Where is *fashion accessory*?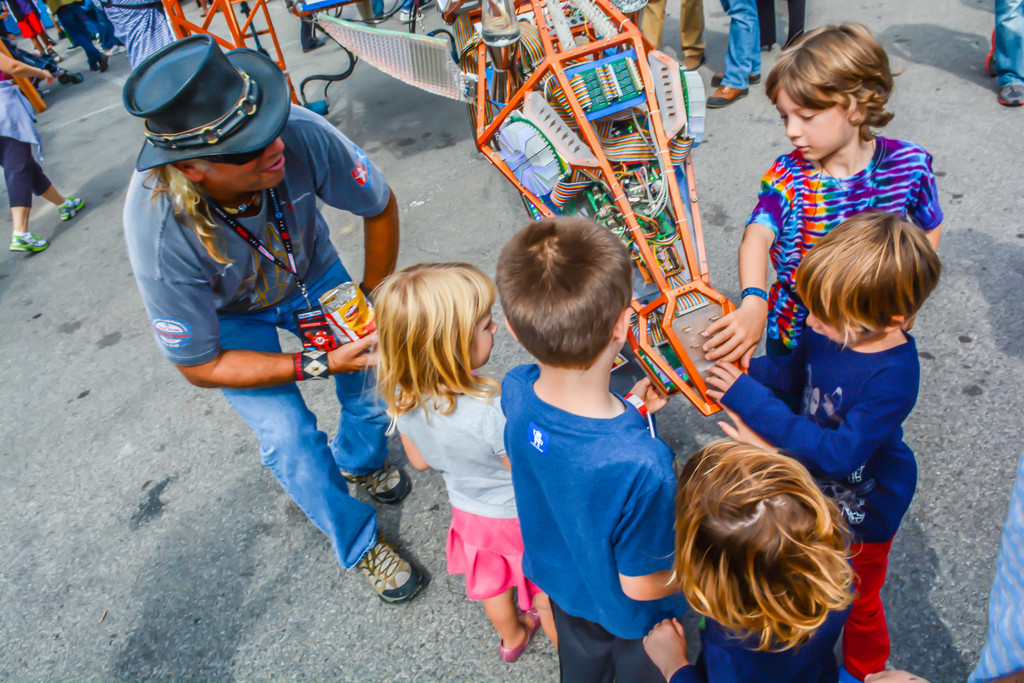
680, 55, 703, 69.
